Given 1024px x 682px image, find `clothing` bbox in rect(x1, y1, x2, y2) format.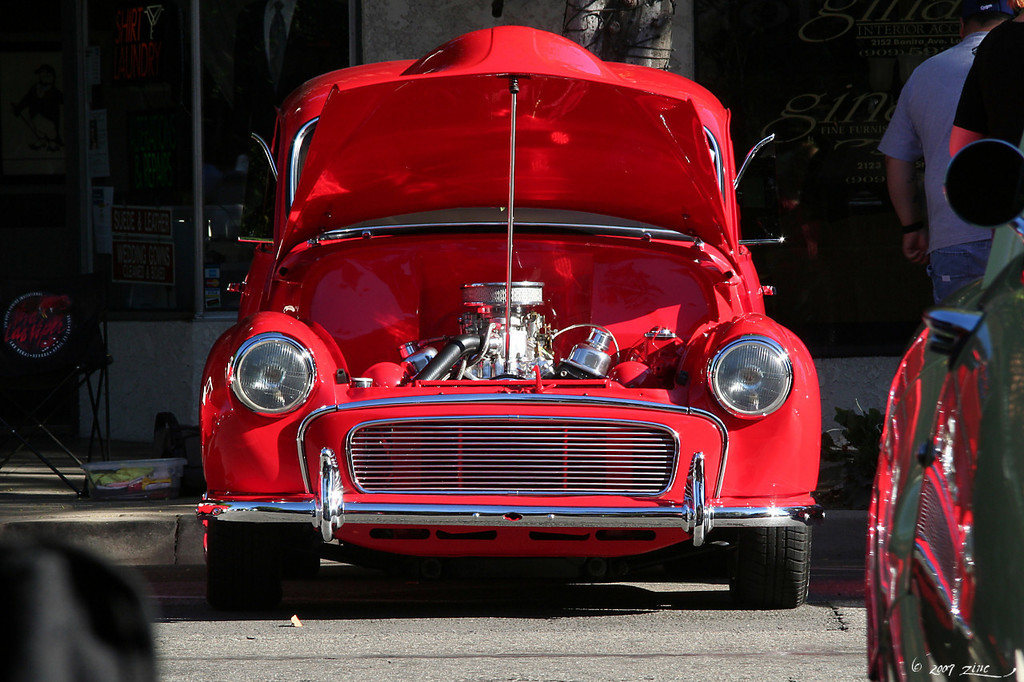
rect(883, 32, 1004, 321).
